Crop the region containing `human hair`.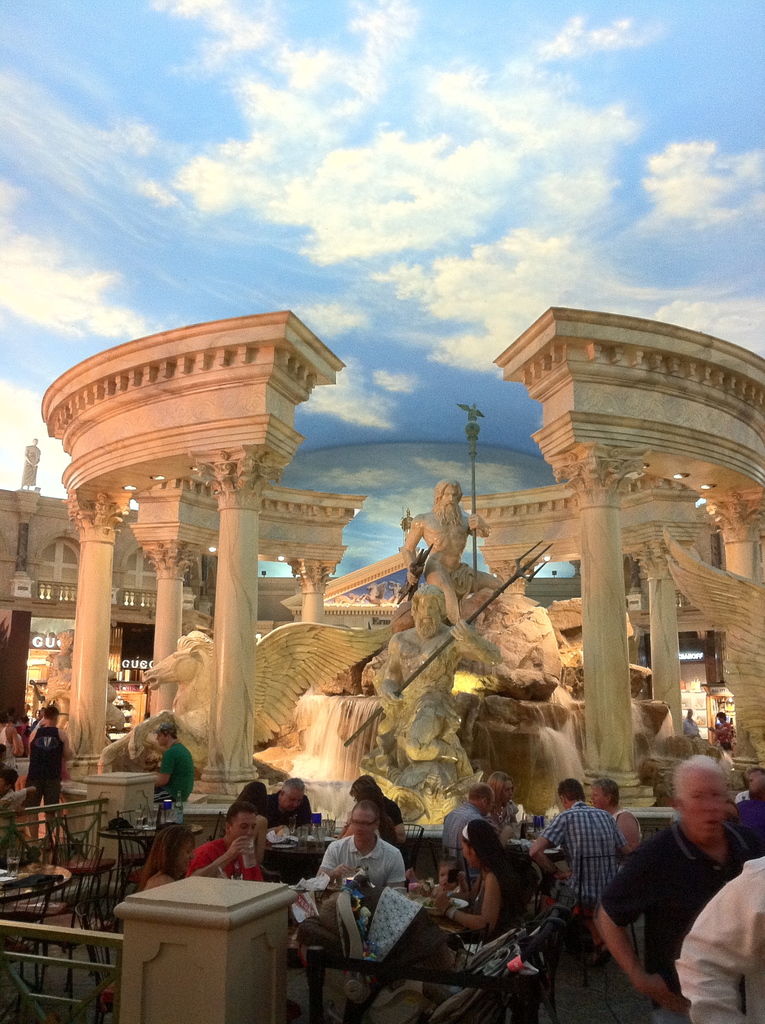
Crop region: (x1=557, y1=777, x2=584, y2=801).
